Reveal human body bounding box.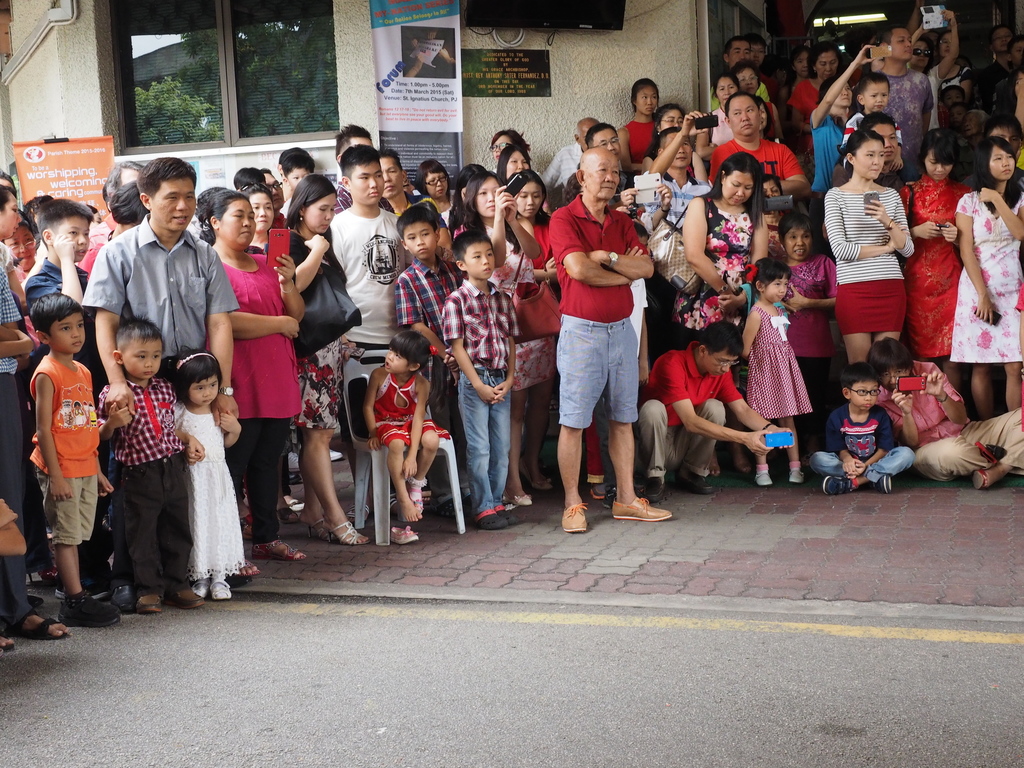
Revealed: x1=22, y1=287, x2=120, y2=632.
